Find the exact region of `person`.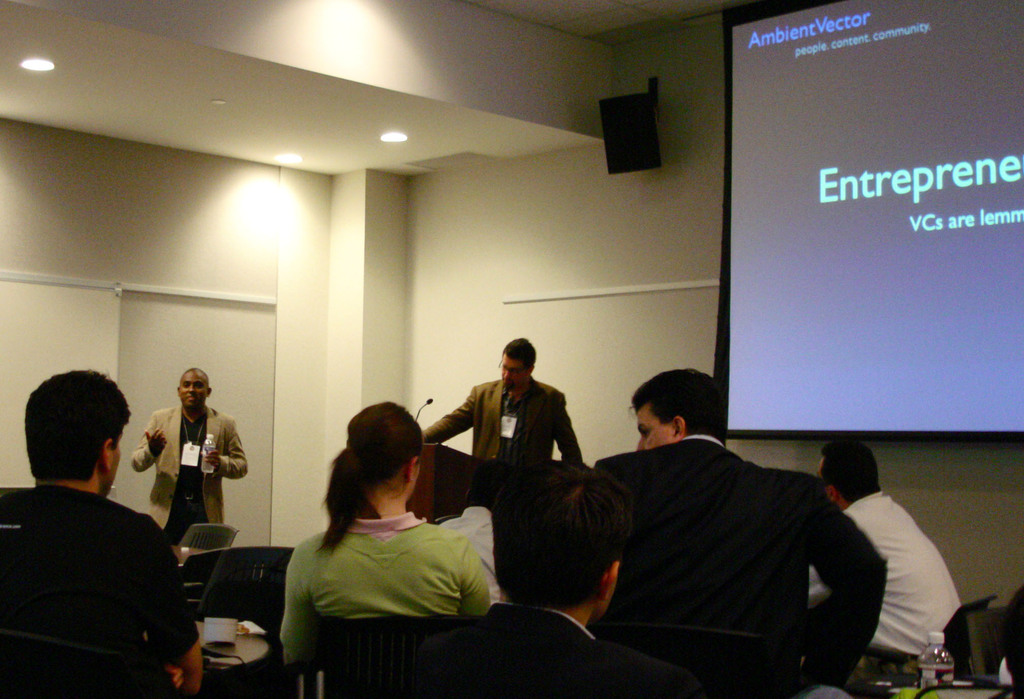
Exact region: bbox=[570, 366, 883, 698].
